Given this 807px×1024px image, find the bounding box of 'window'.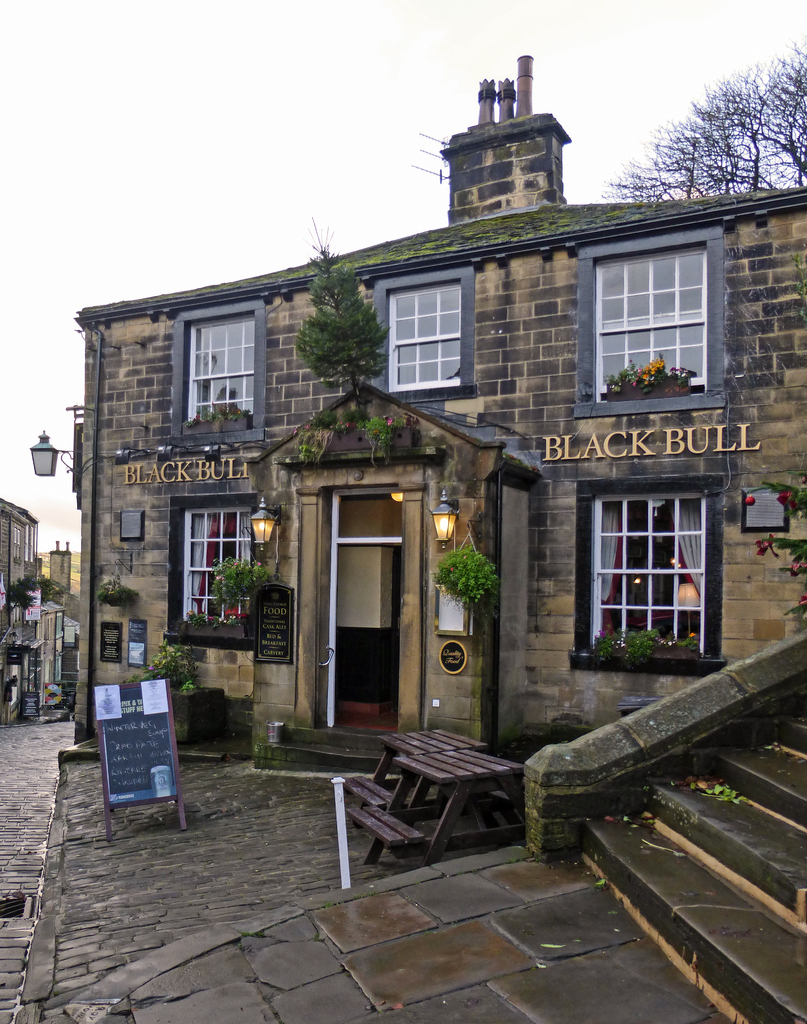
x1=566 y1=230 x2=731 y2=414.
